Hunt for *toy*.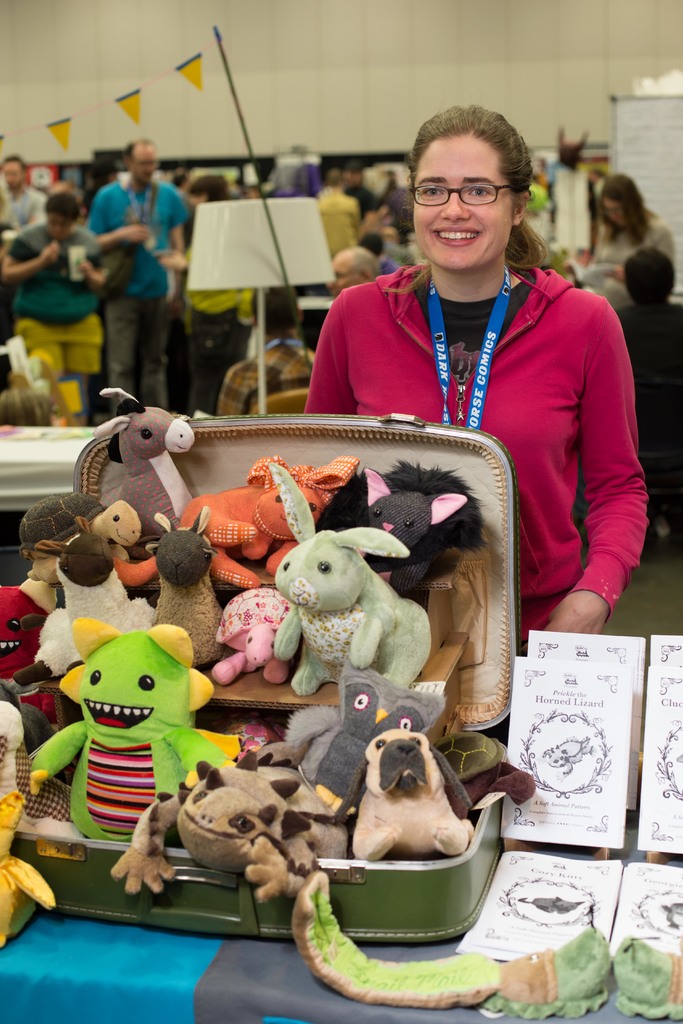
Hunted down at locate(293, 874, 611, 1022).
